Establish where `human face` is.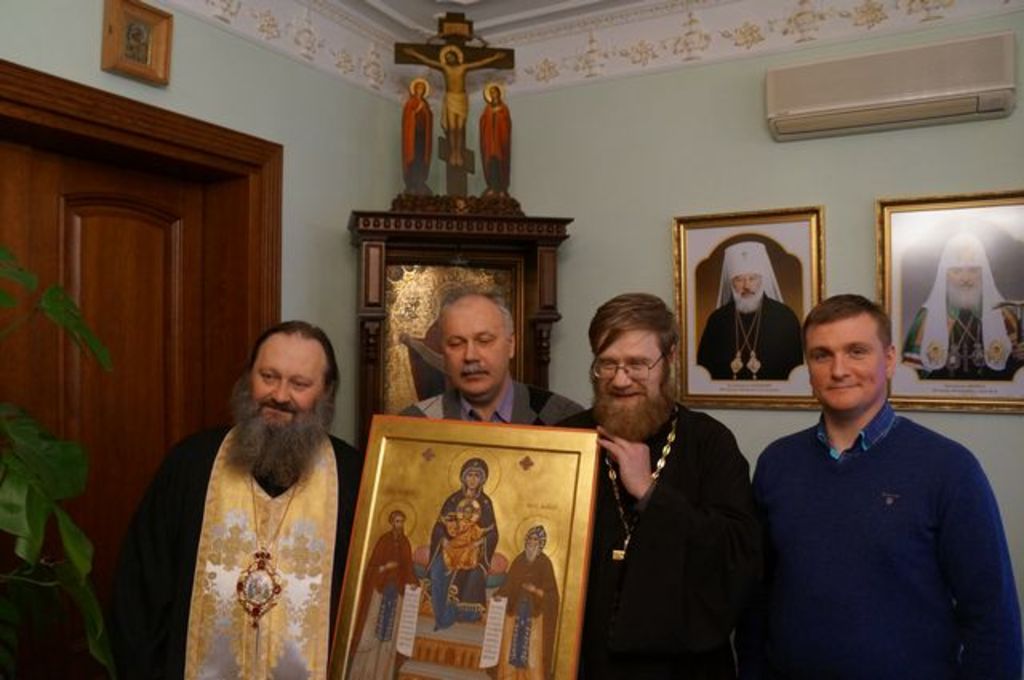
Established at 949, 269, 984, 294.
